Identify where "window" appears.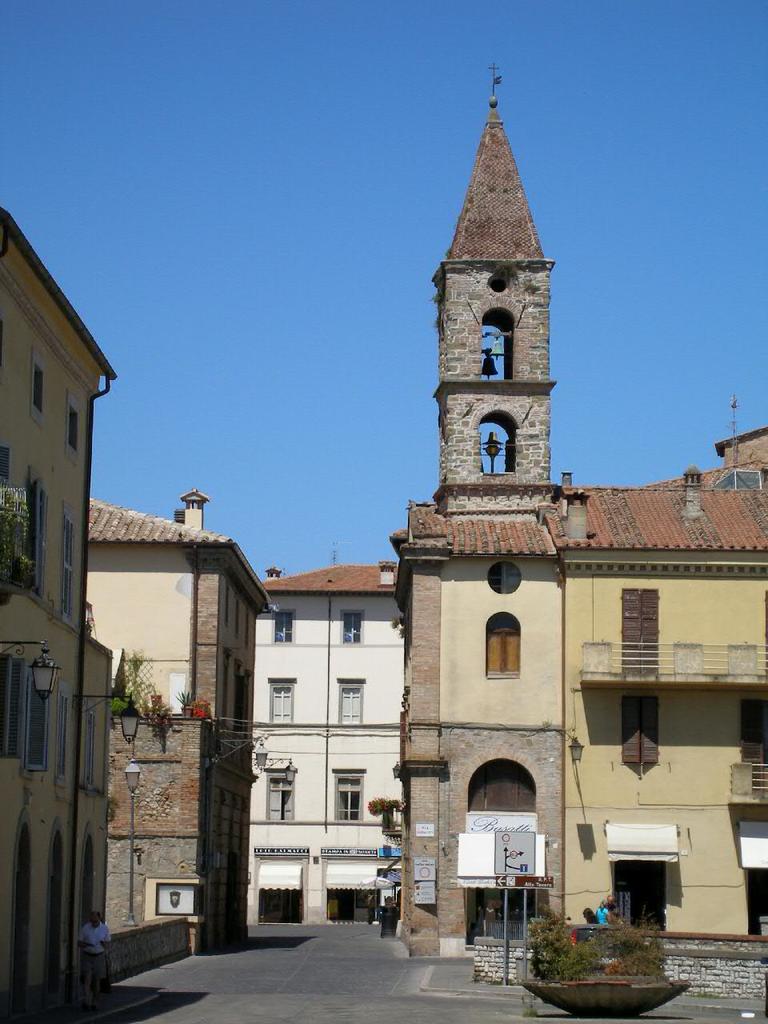
Appears at rect(337, 678, 369, 726).
